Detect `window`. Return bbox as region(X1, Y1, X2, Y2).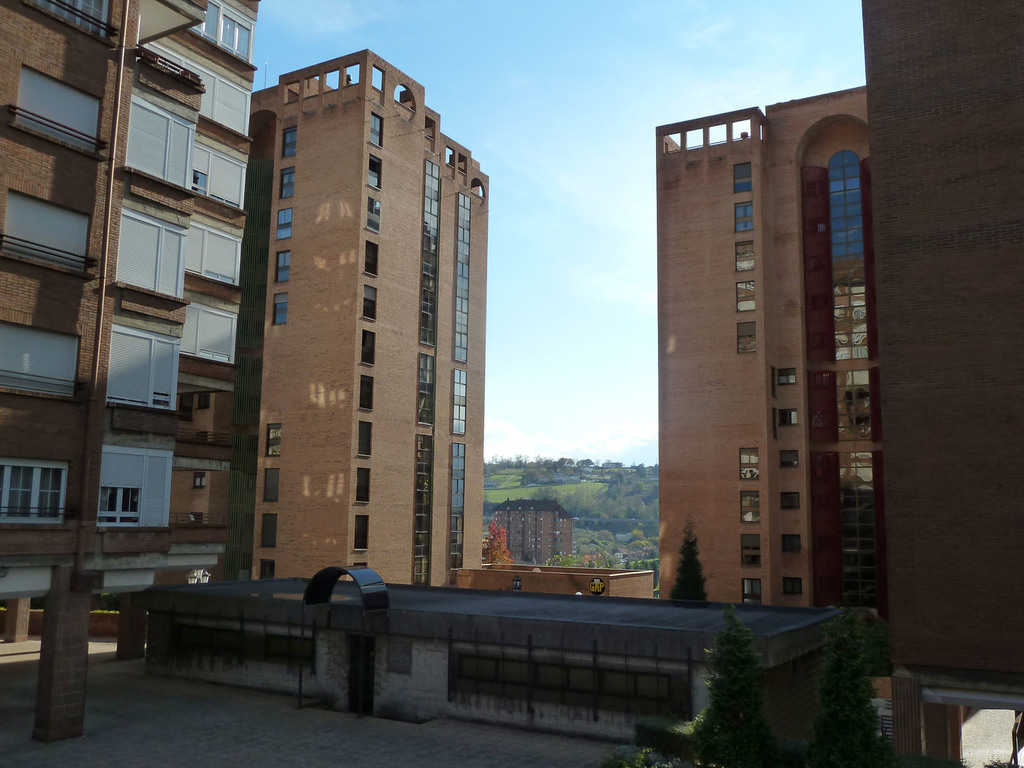
region(366, 197, 382, 233).
